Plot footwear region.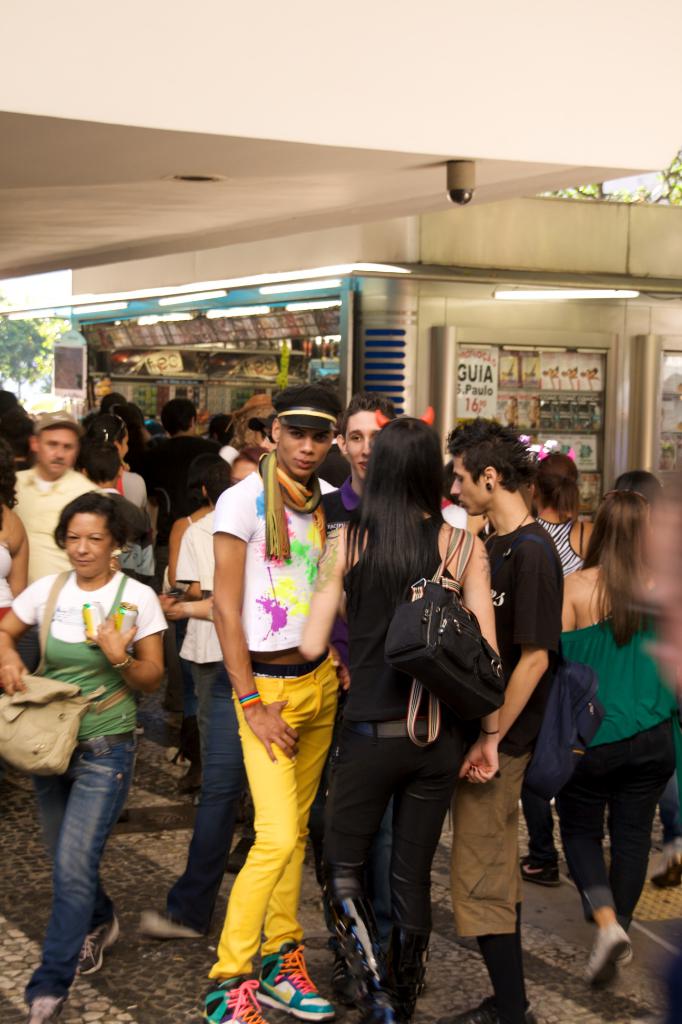
Plotted at crop(194, 965, 271, 1023).
